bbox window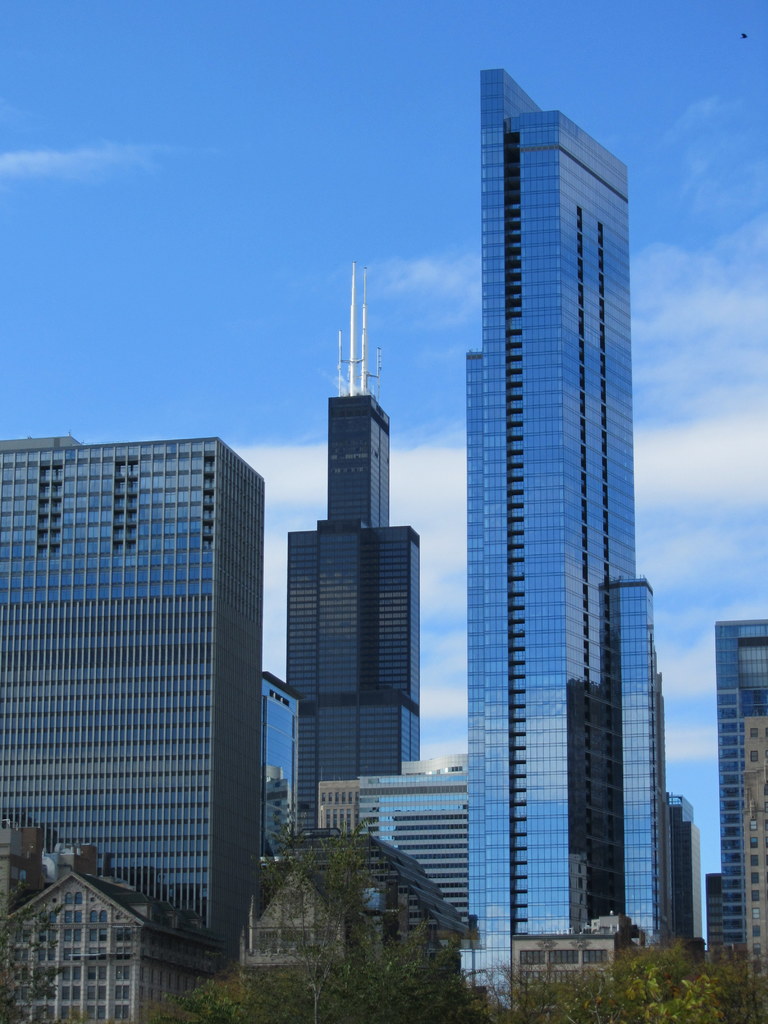
left=751, top=944, right=767, bottom=967
